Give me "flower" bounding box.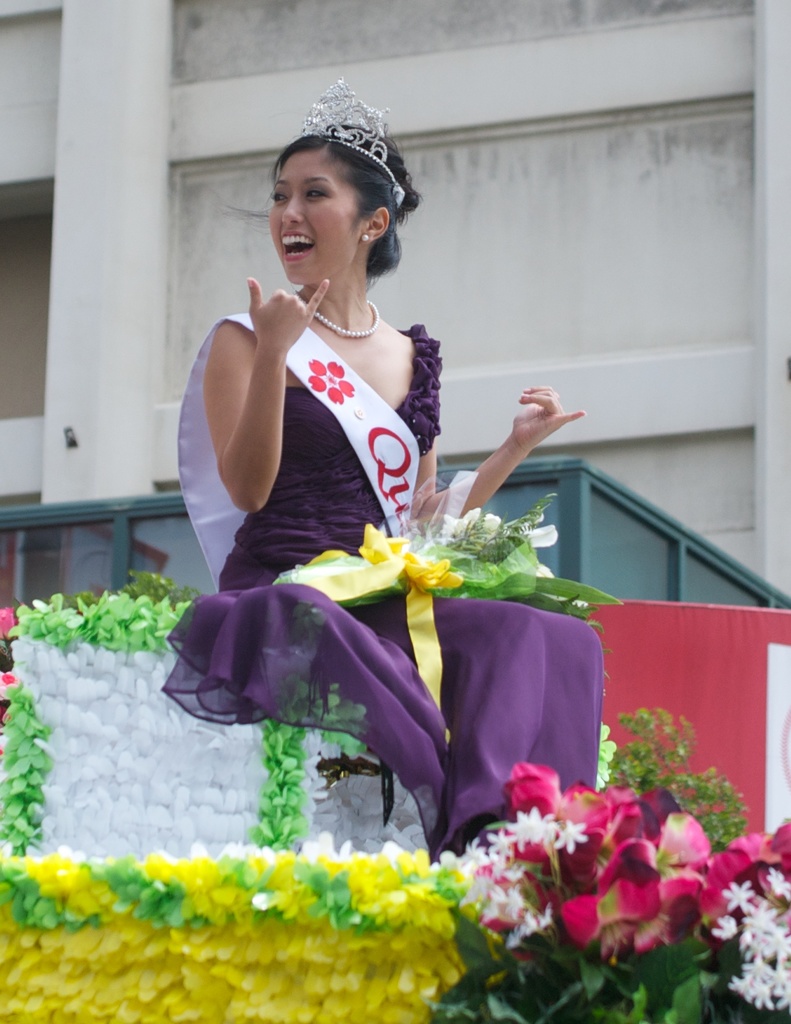
[503, 767, 566, 823].
